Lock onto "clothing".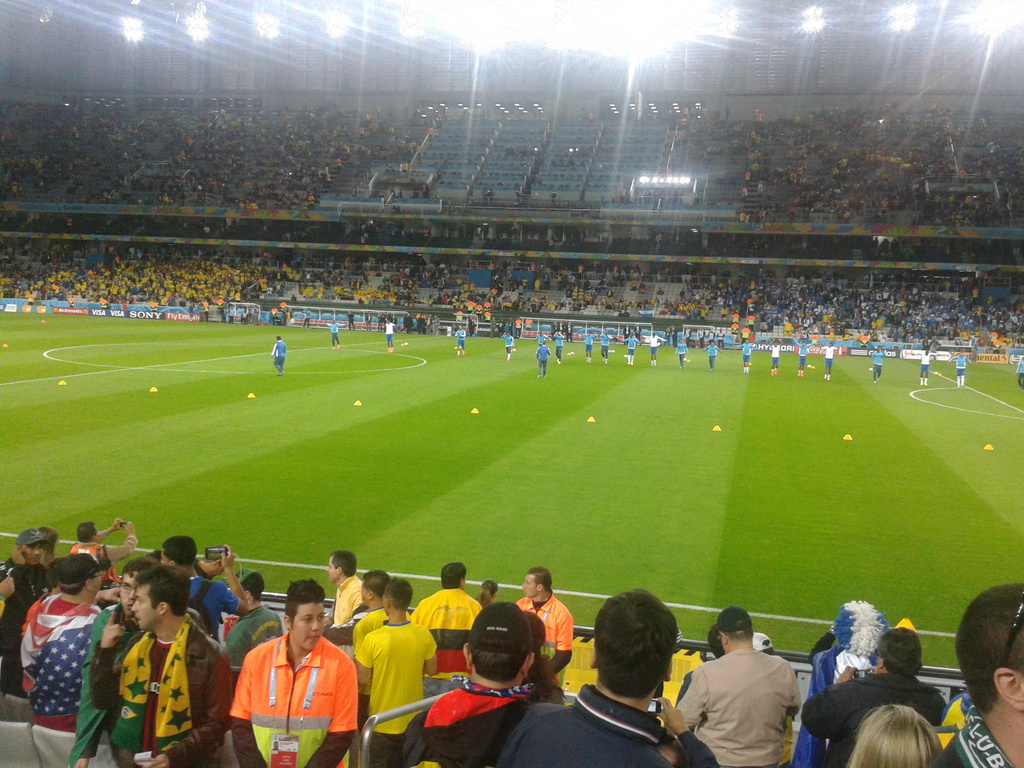
Locked: [x1=706, y1=342, x2=720, y2=365].
